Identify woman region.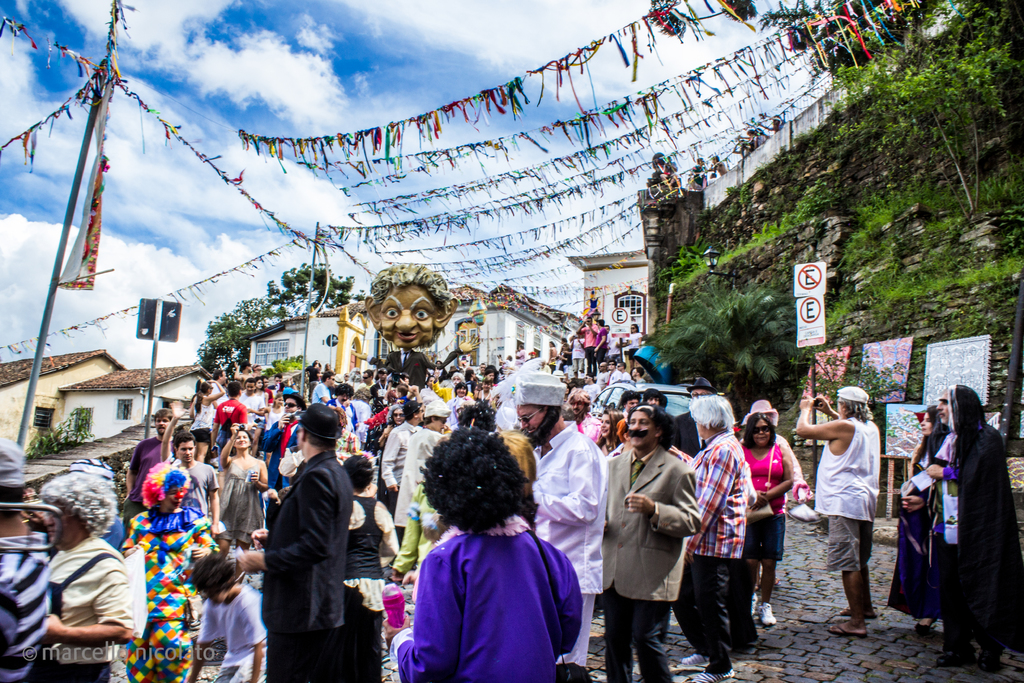
Region: 504 429 538 507.
